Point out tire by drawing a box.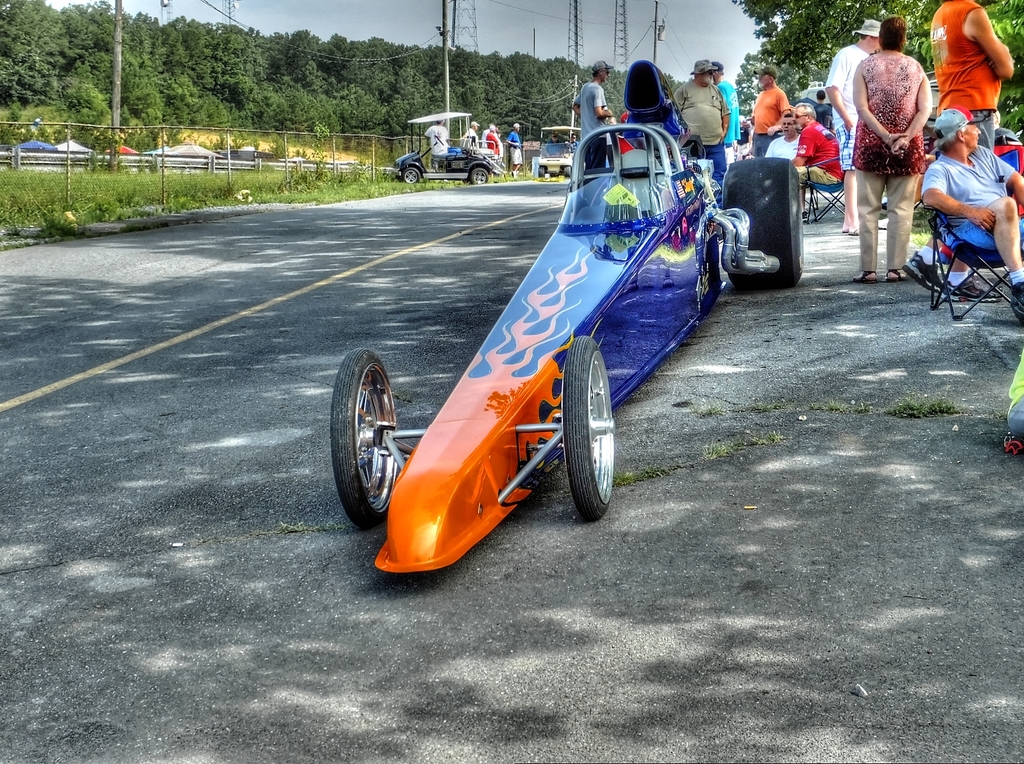
(563, 345, 619, 539).
